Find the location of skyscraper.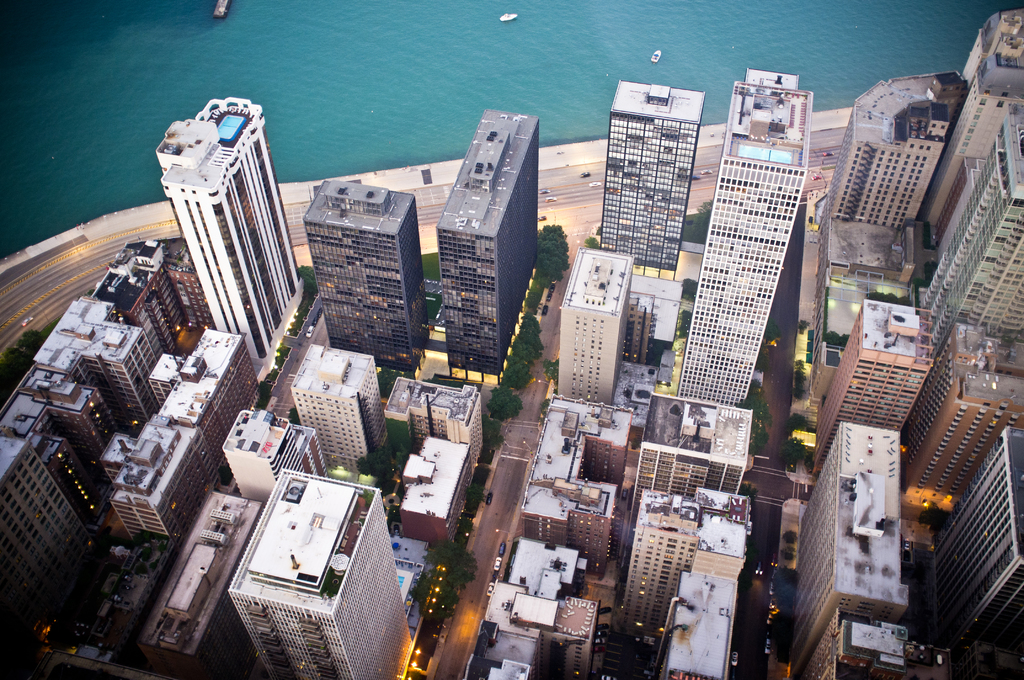
Location: left=936, top=429, right=1023, bottom=650.
